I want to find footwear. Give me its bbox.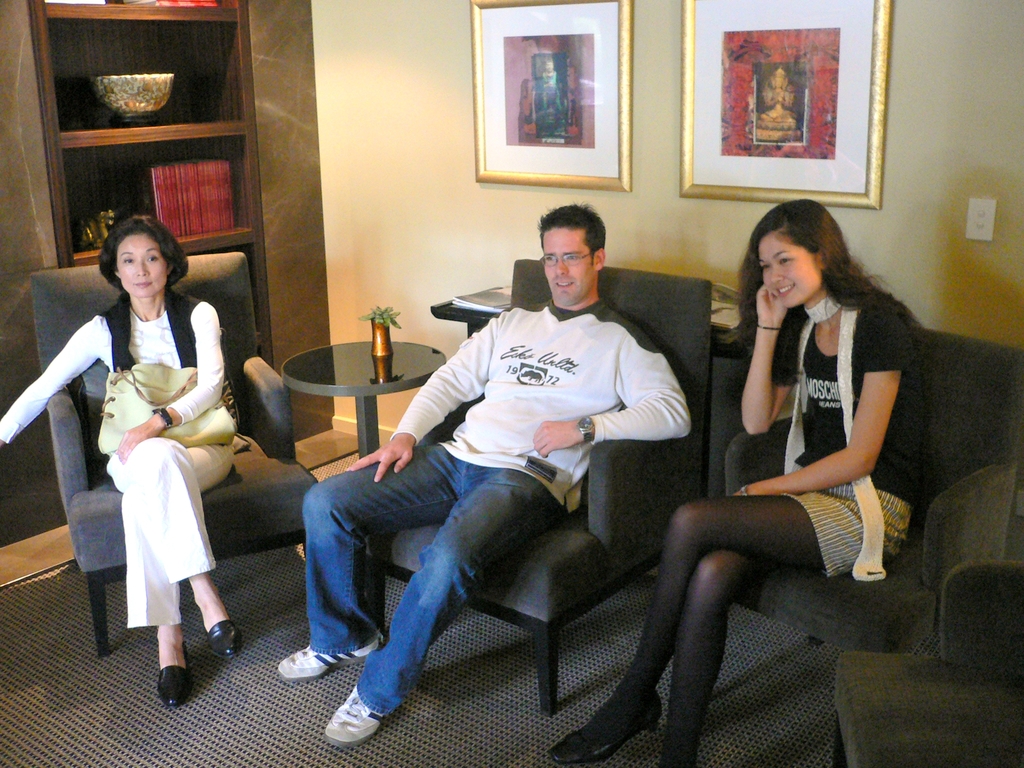
[x1=209, y1=621, x2=242, y2=657].
